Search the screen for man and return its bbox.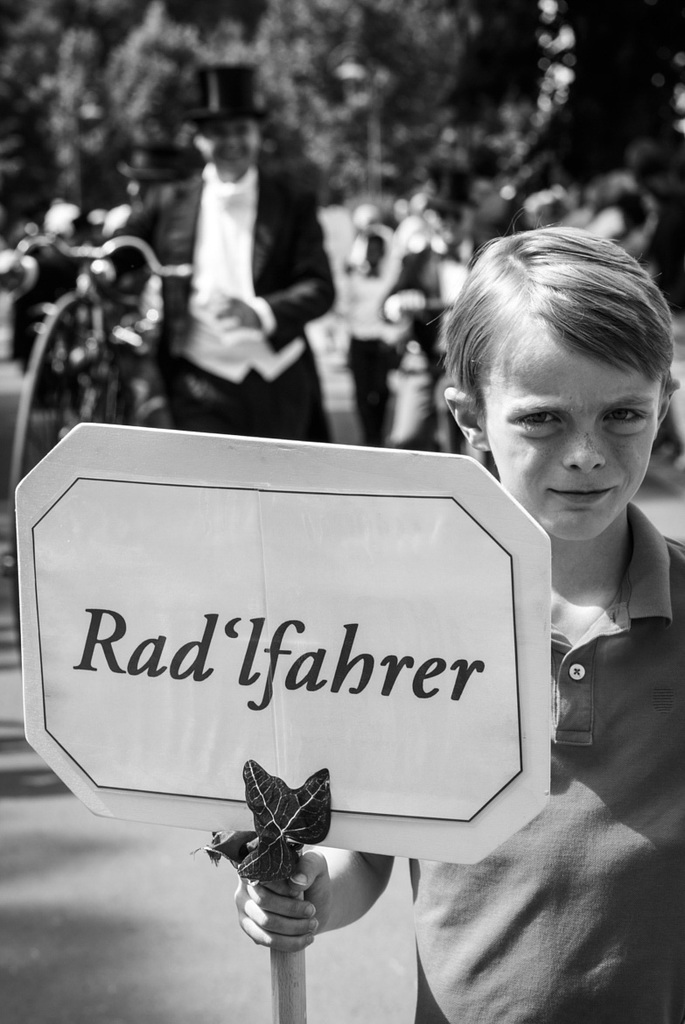
Found: bbox=[228, 228, 684, 1023].
